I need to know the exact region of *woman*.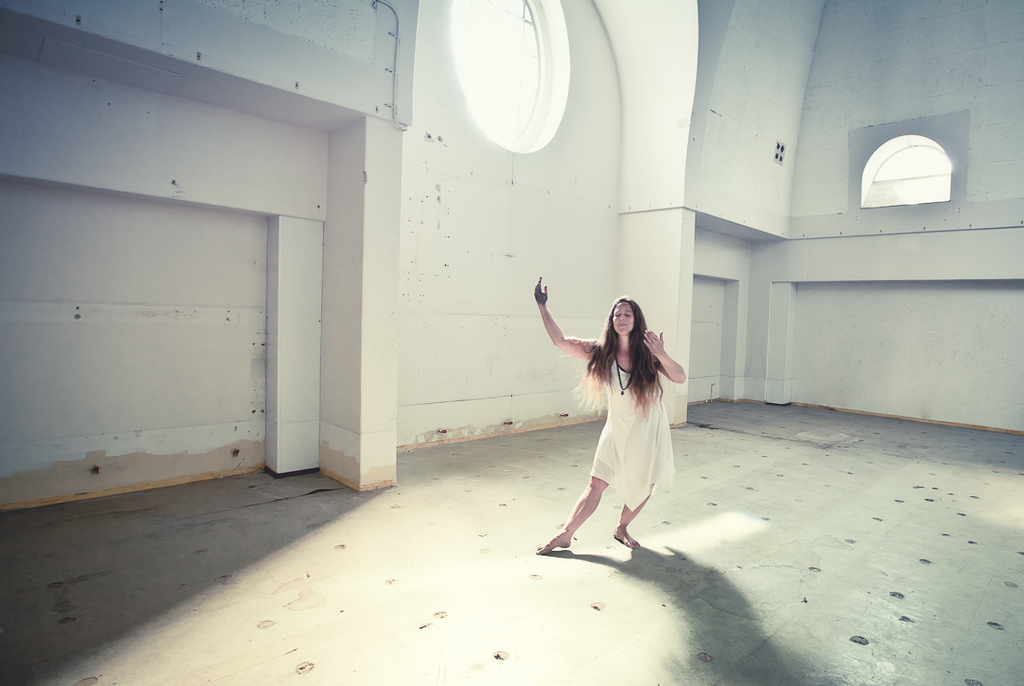
Region: rect(530, 267, 690, 555).
